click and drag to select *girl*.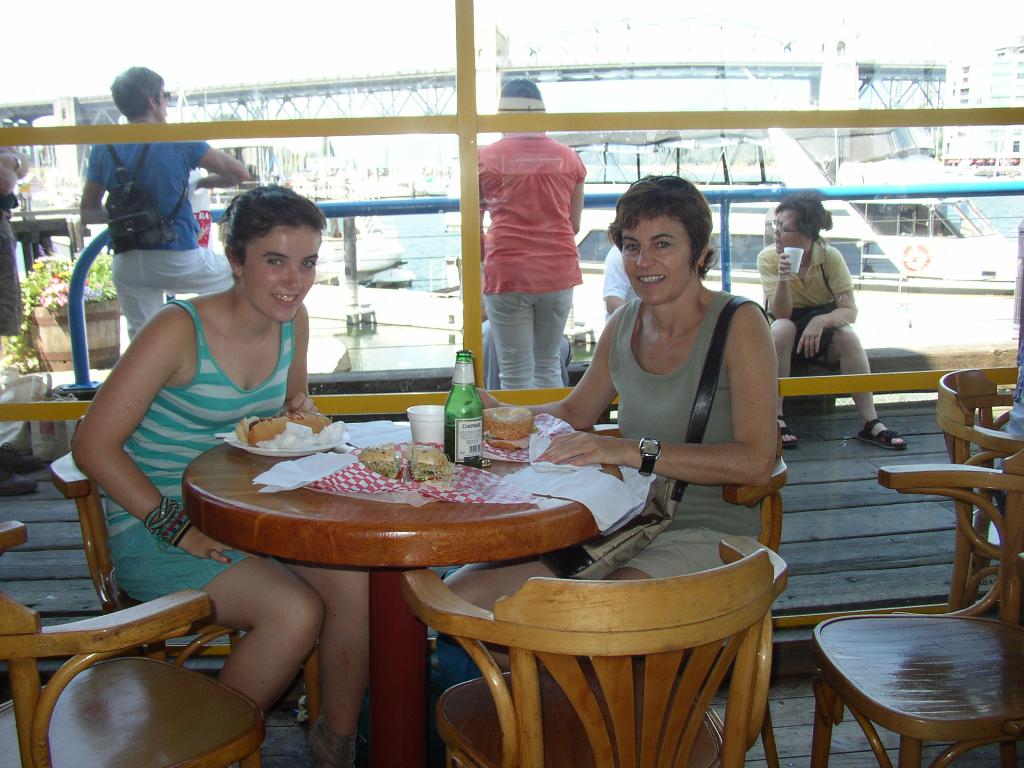
Selection: {"left": 65, "top": 181, "right": 373, "bottom": 767}.
